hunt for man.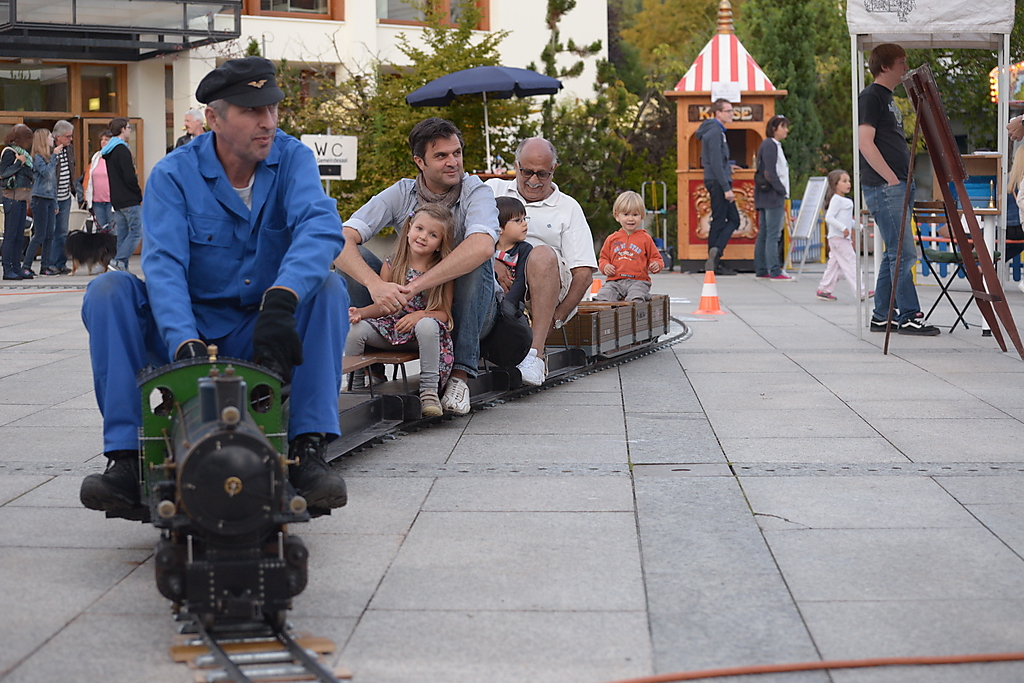
Hunted down at bbox=(100, 116, 140, 272).
